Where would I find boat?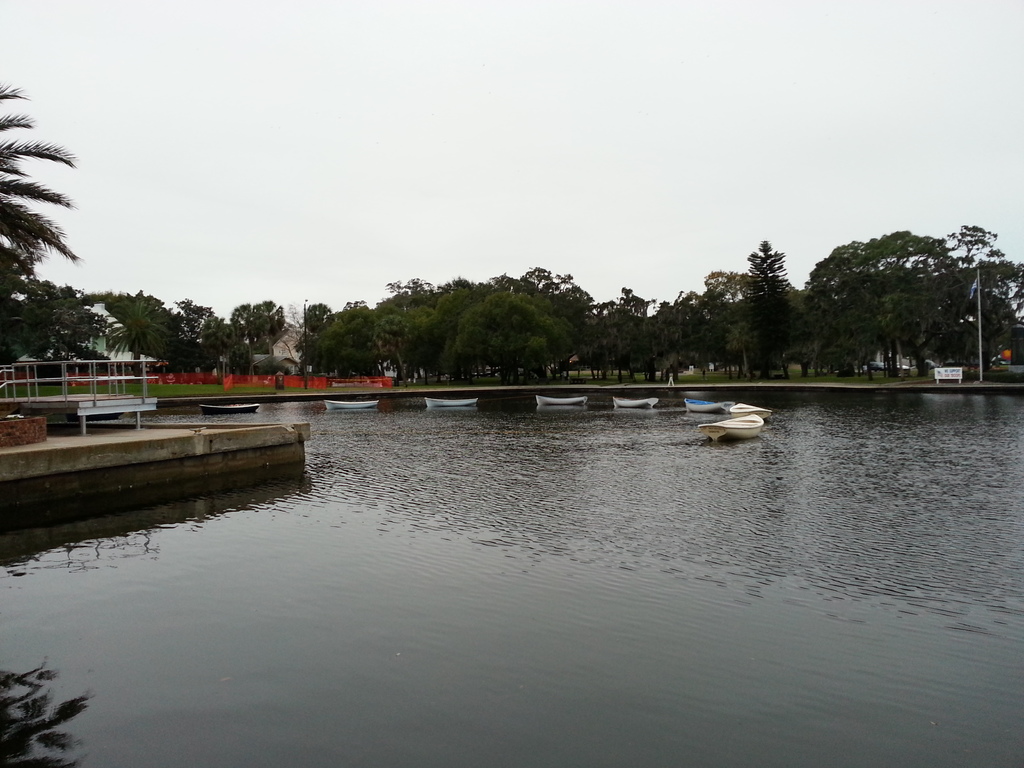
At bbox(698, 412, 767, 442).
